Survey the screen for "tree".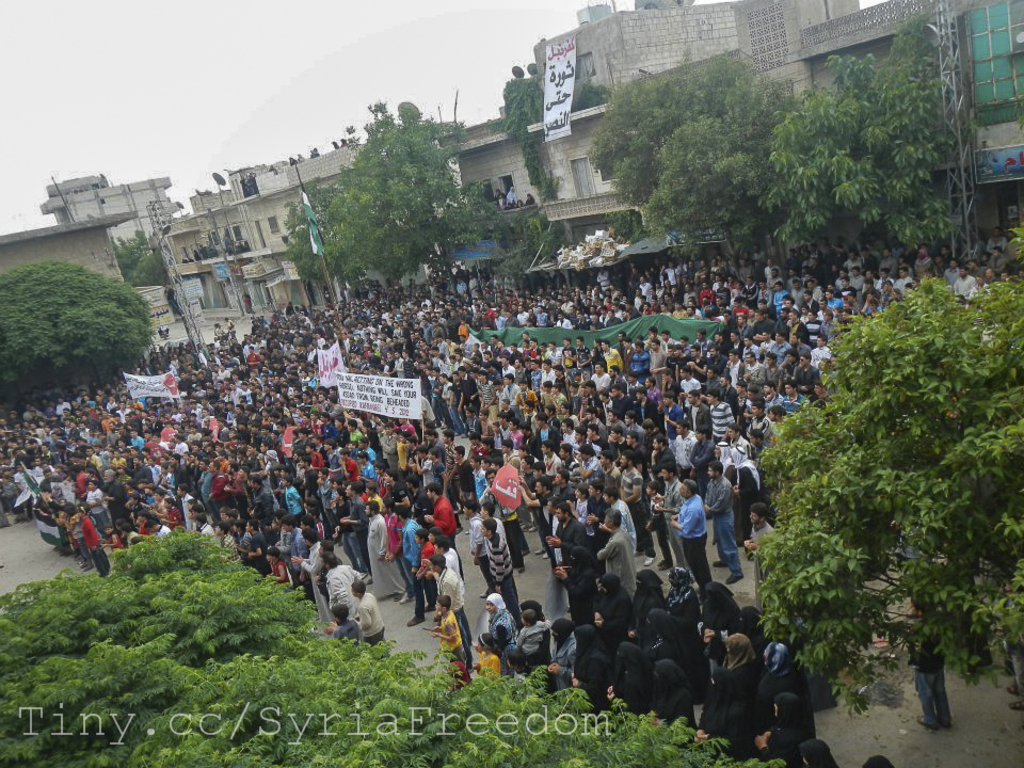
Survey found: [0,258,154,413].
